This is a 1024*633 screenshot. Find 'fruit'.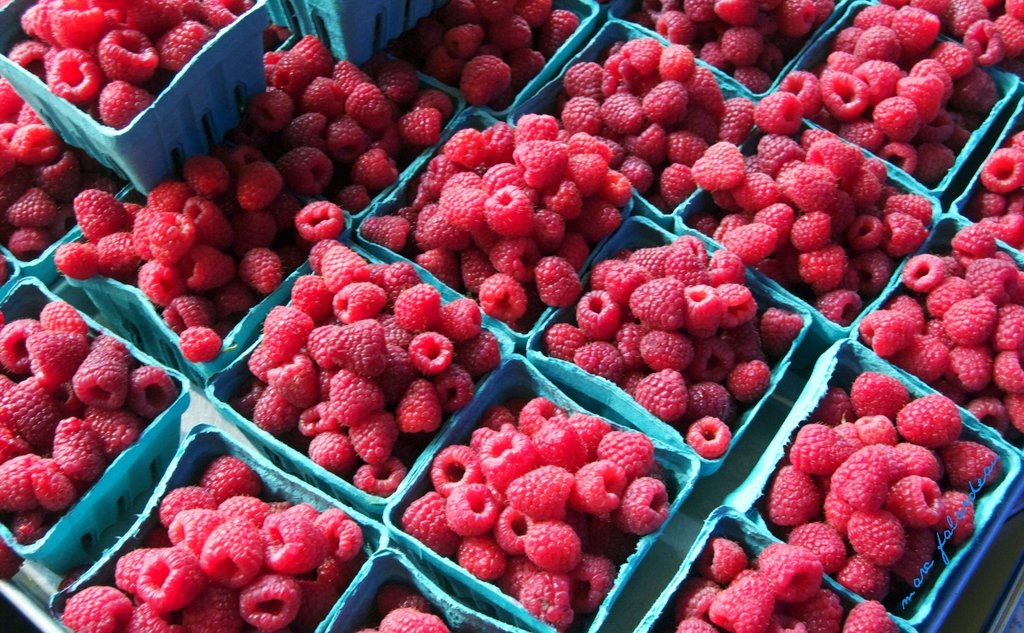
Bounding box: [775,461,828,545].
